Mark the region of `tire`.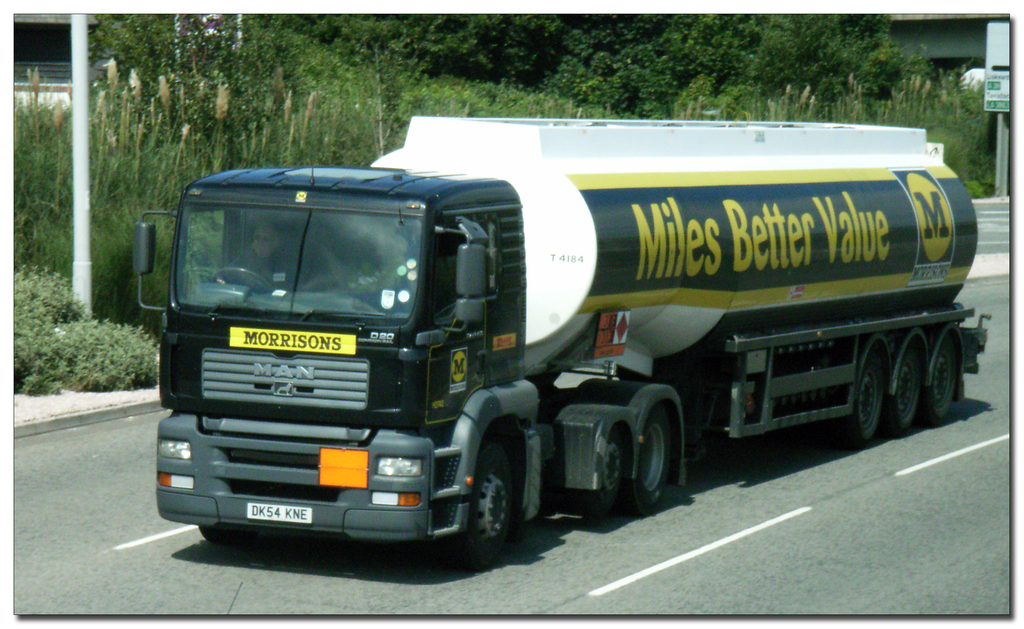
Region: [844,346,891,441].
